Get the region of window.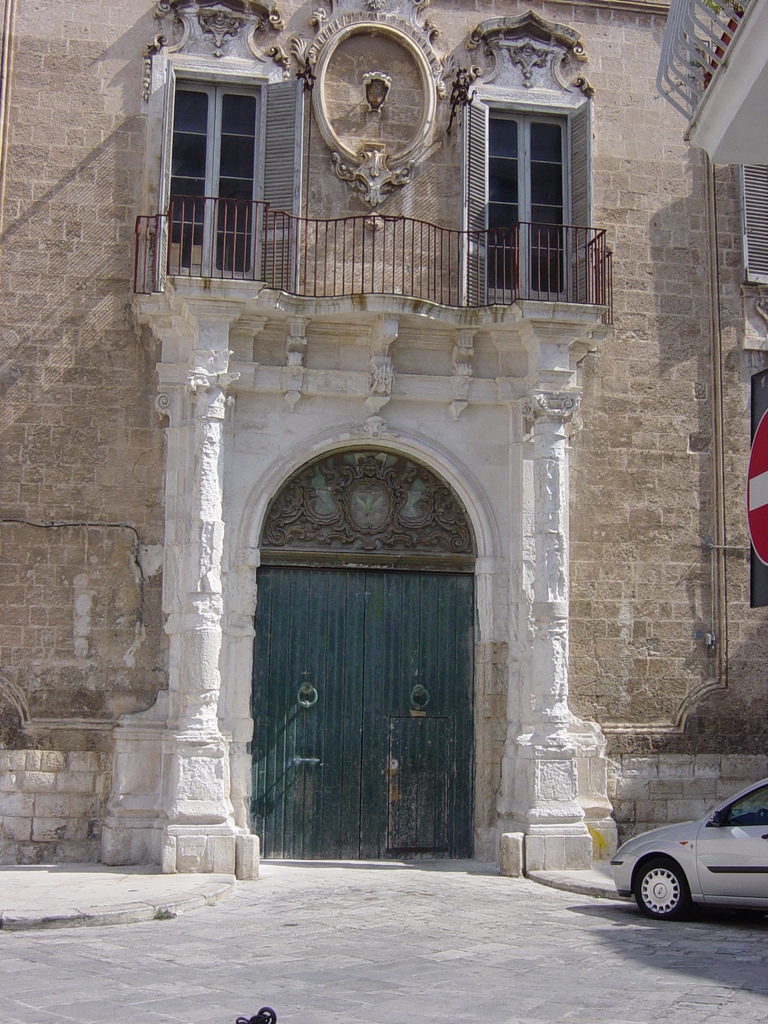
(157, 29, 285, 276).
